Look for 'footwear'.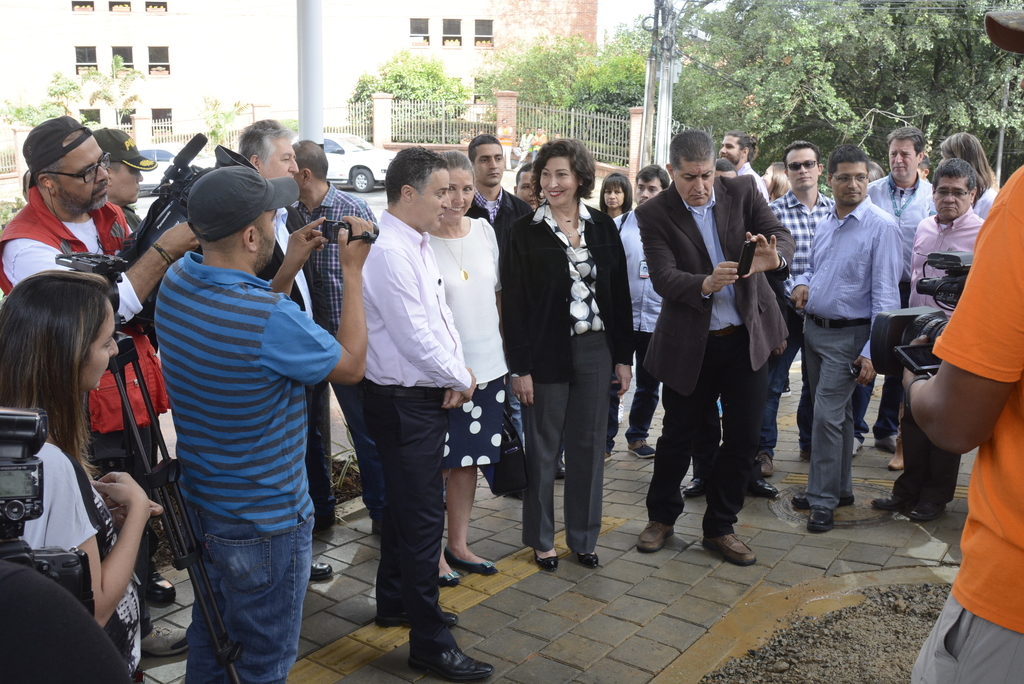
Found: select_region(531, 541, 566, 570).
